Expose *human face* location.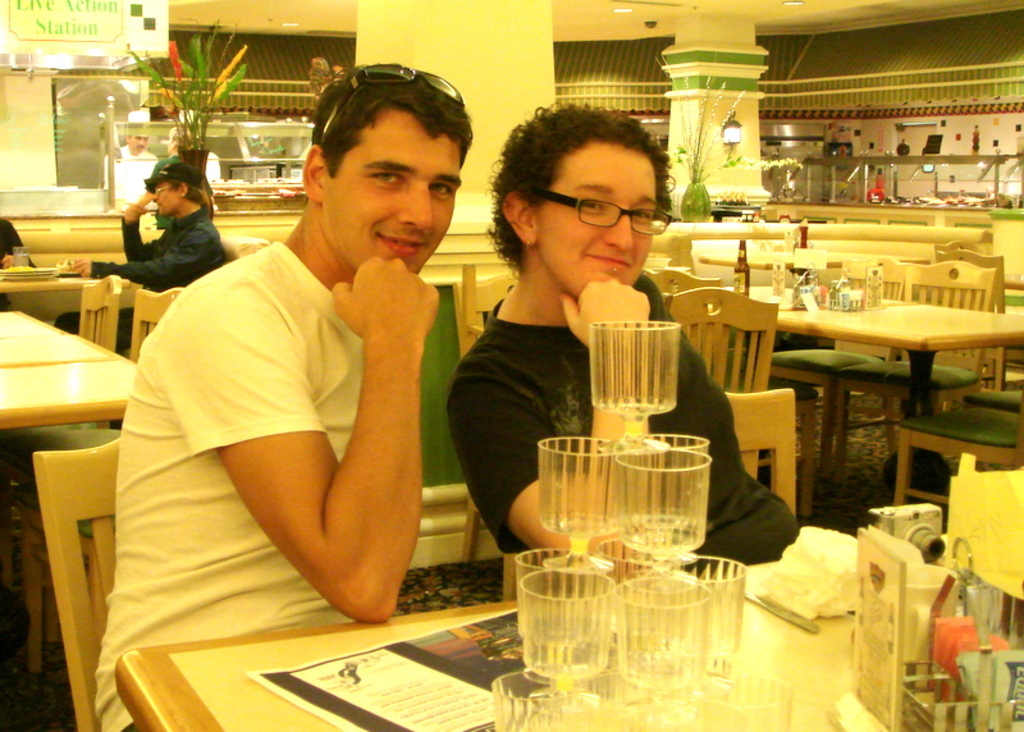
Exposed at [left=324, top=102, right=462, bottom=273].
